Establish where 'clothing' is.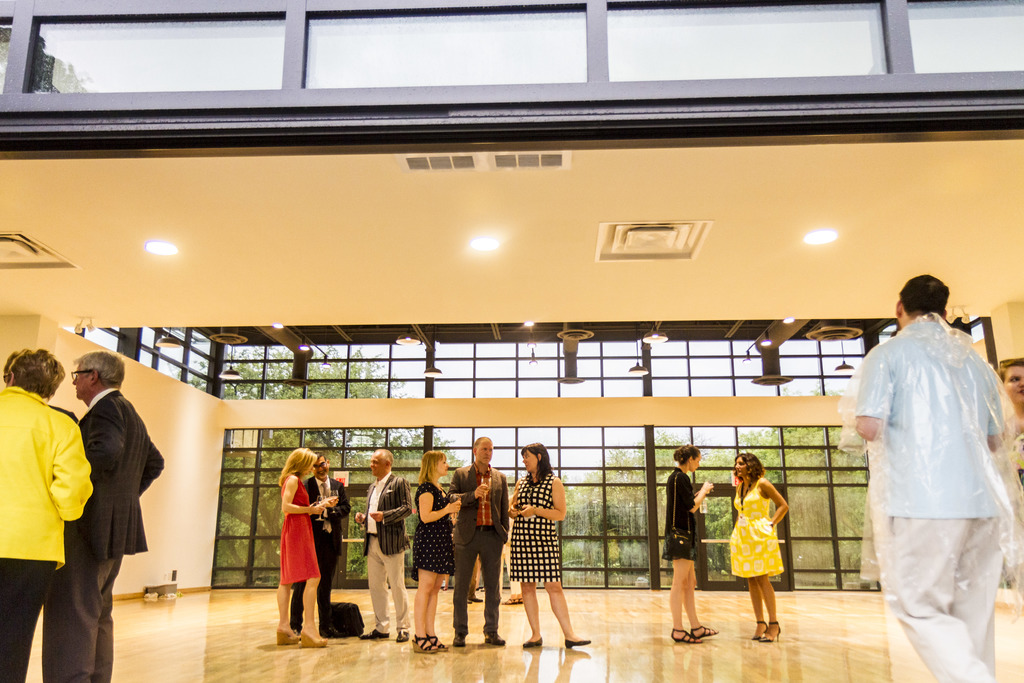
Established at 277 466 311 585.
